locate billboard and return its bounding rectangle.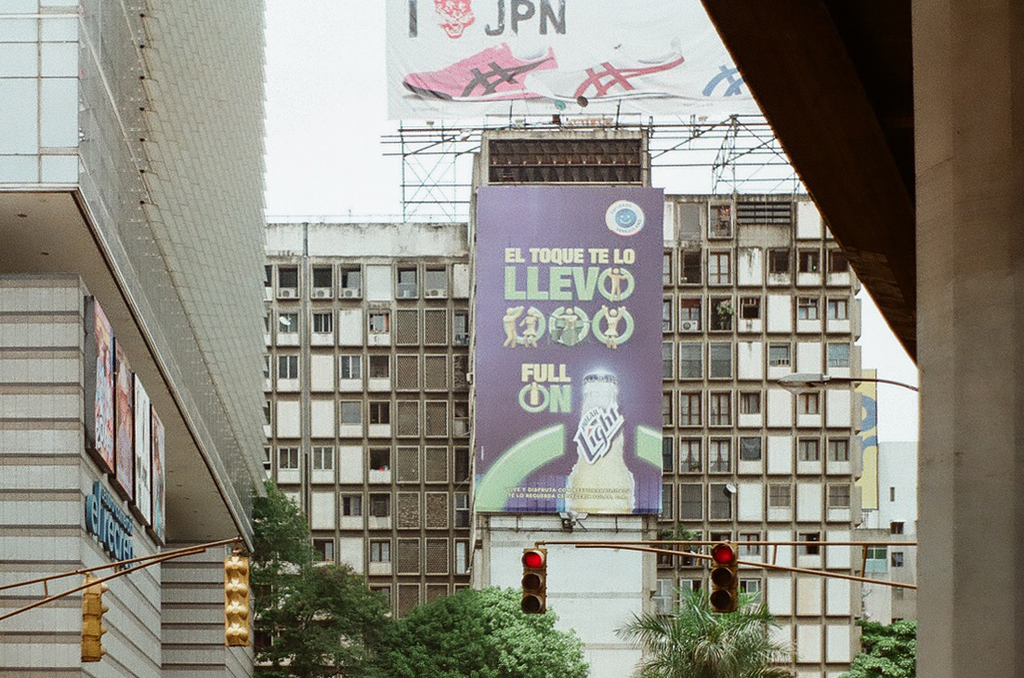
113:348:135:497.
